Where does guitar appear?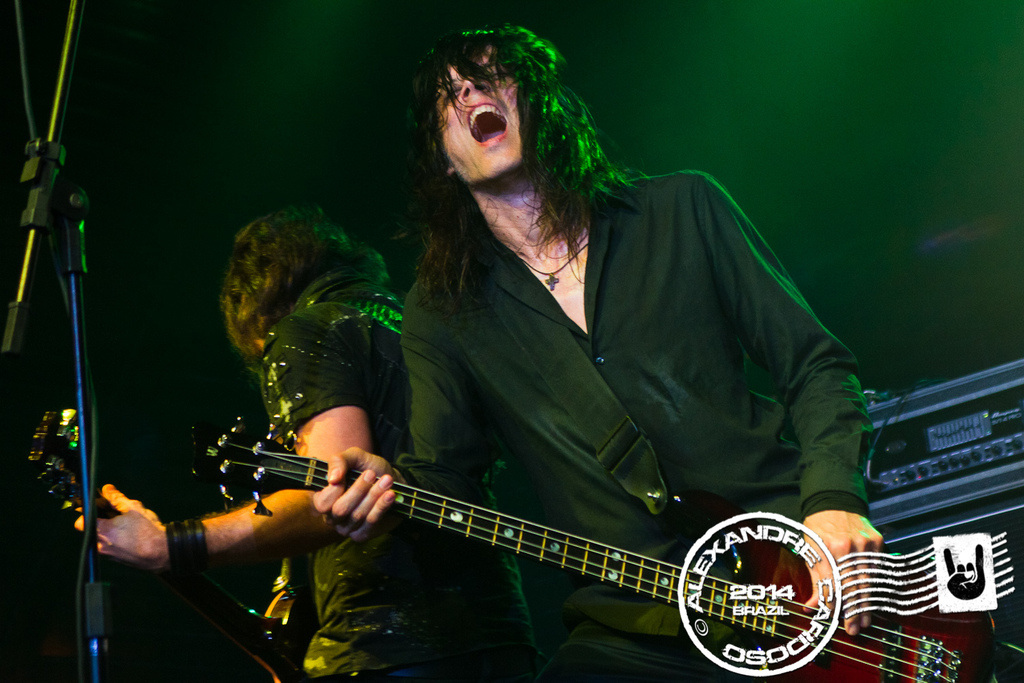
Appears at [18, 397, 315, 682].
